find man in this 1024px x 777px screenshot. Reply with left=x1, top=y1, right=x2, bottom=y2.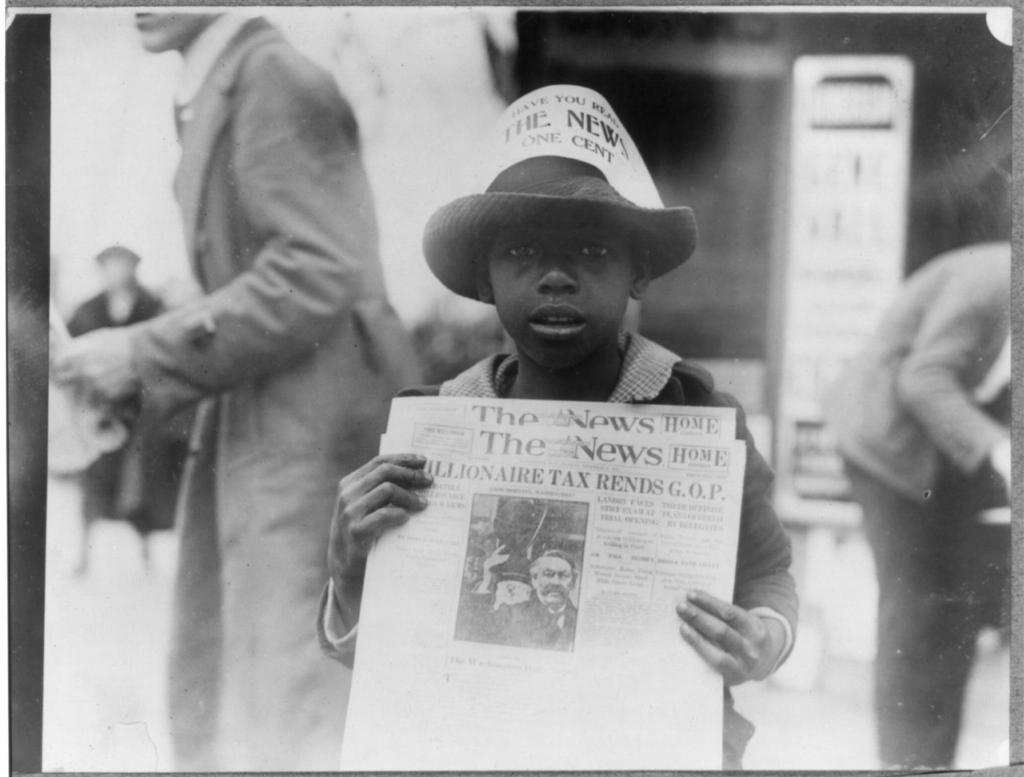
left=819, top=241, right=1013, bottom=774.
